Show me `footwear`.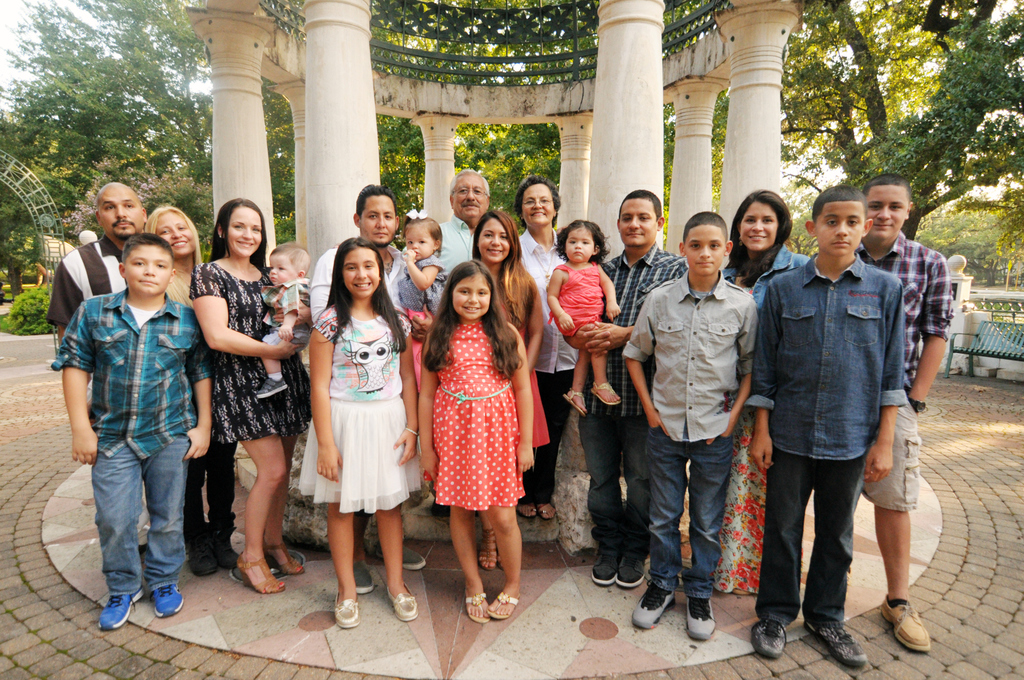
`footwear` is here: 802/622/866/665.
